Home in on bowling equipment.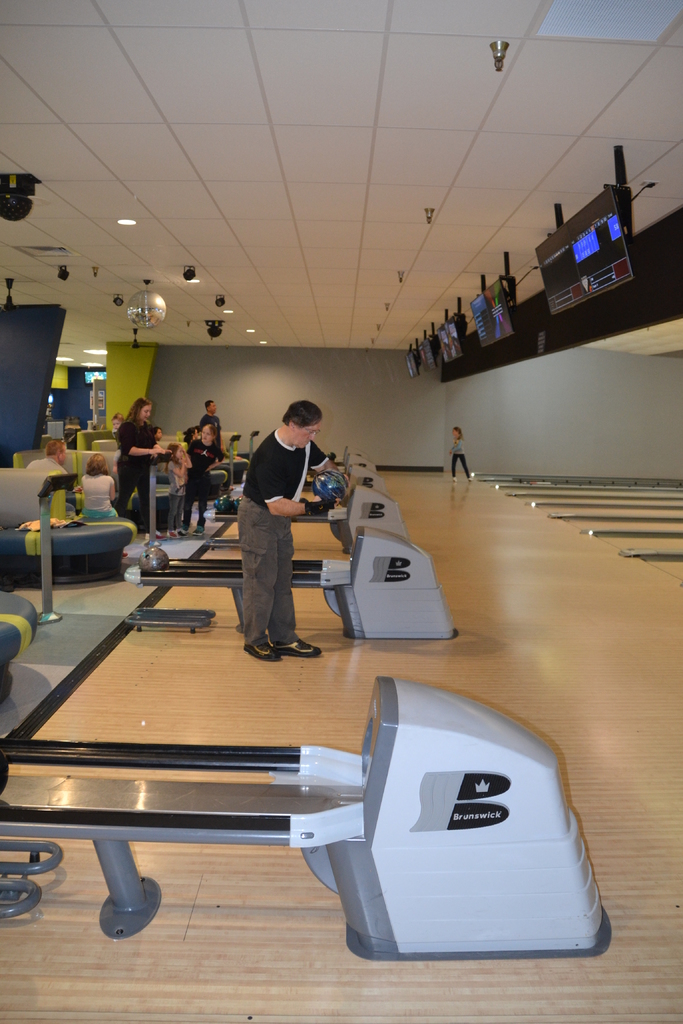
Homed in at [x1=6, y1=667, x2=611, y2=968].
